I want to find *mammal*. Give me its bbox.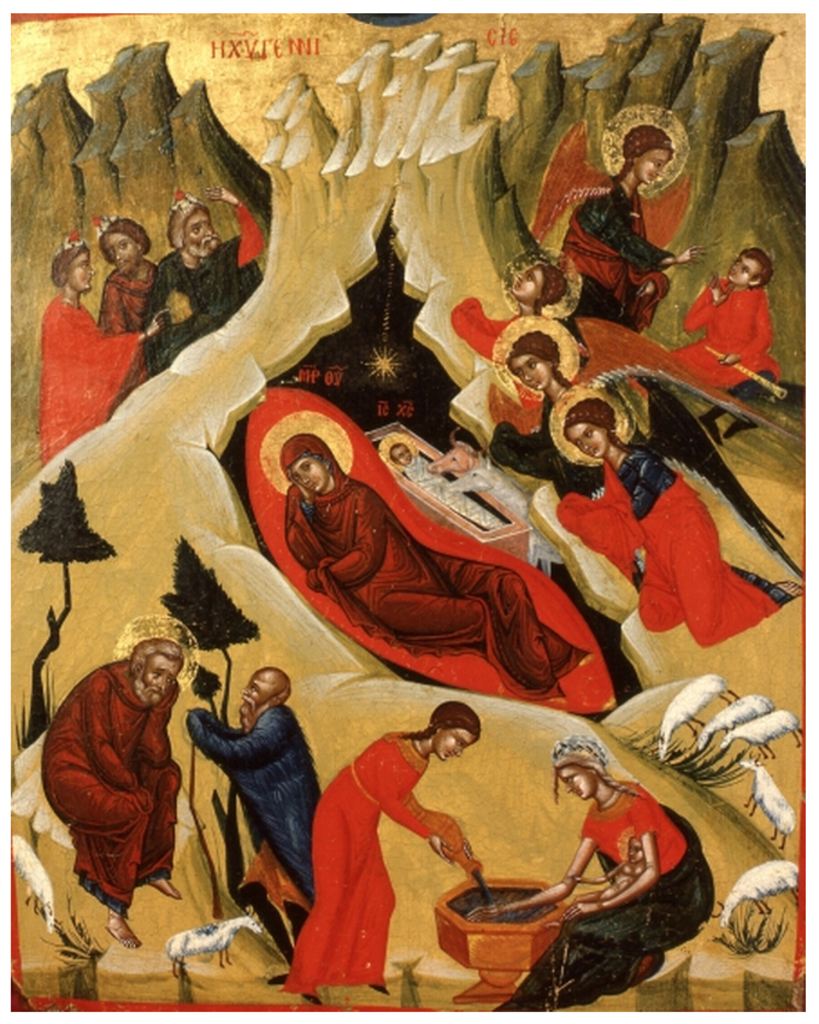
BBox(562, 112, 683, 326).
